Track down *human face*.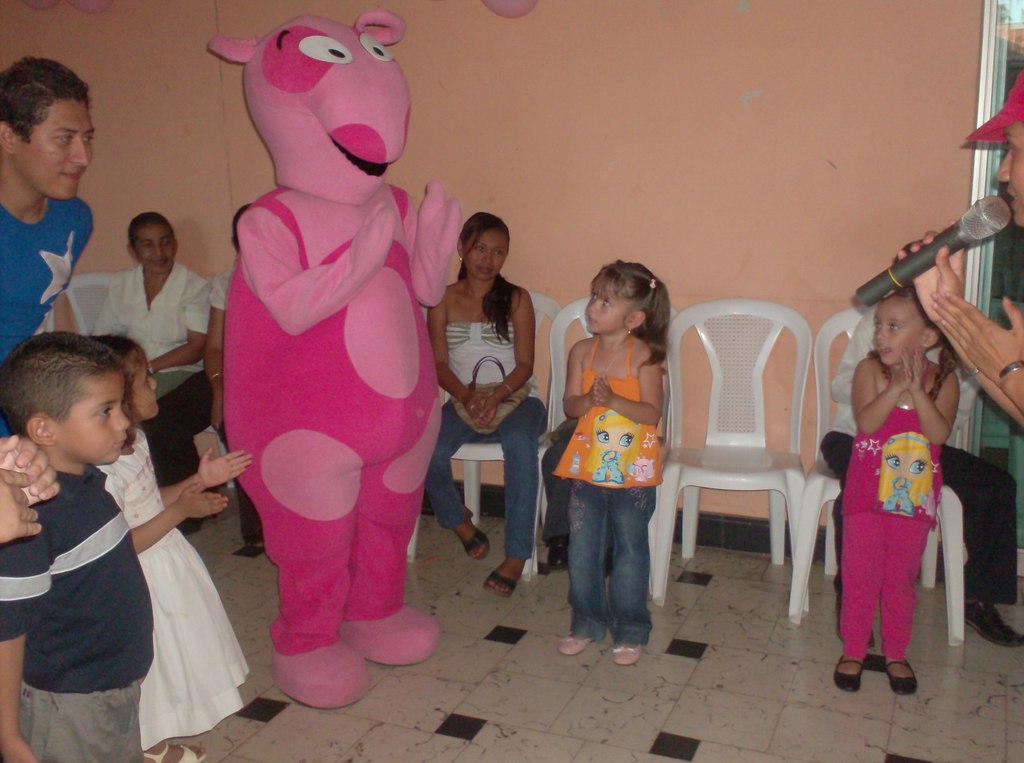
Tracked to x1=58 y1=371 x2=131 y2=460.
